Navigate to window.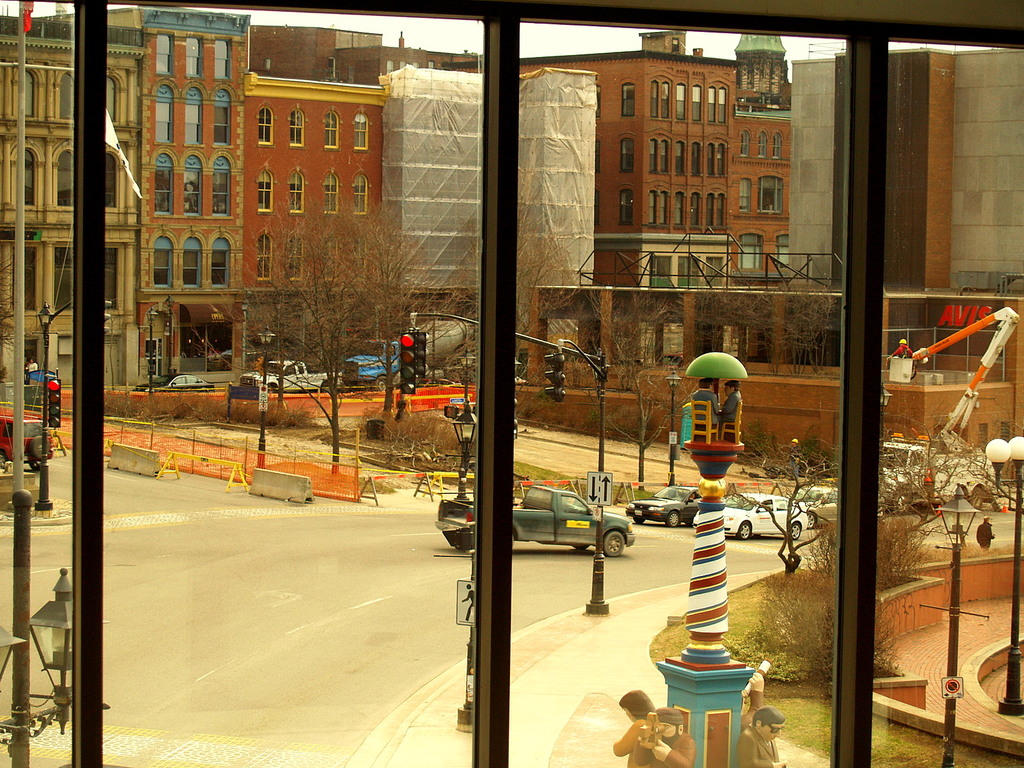
Navigation target: 353:236:365:282.
